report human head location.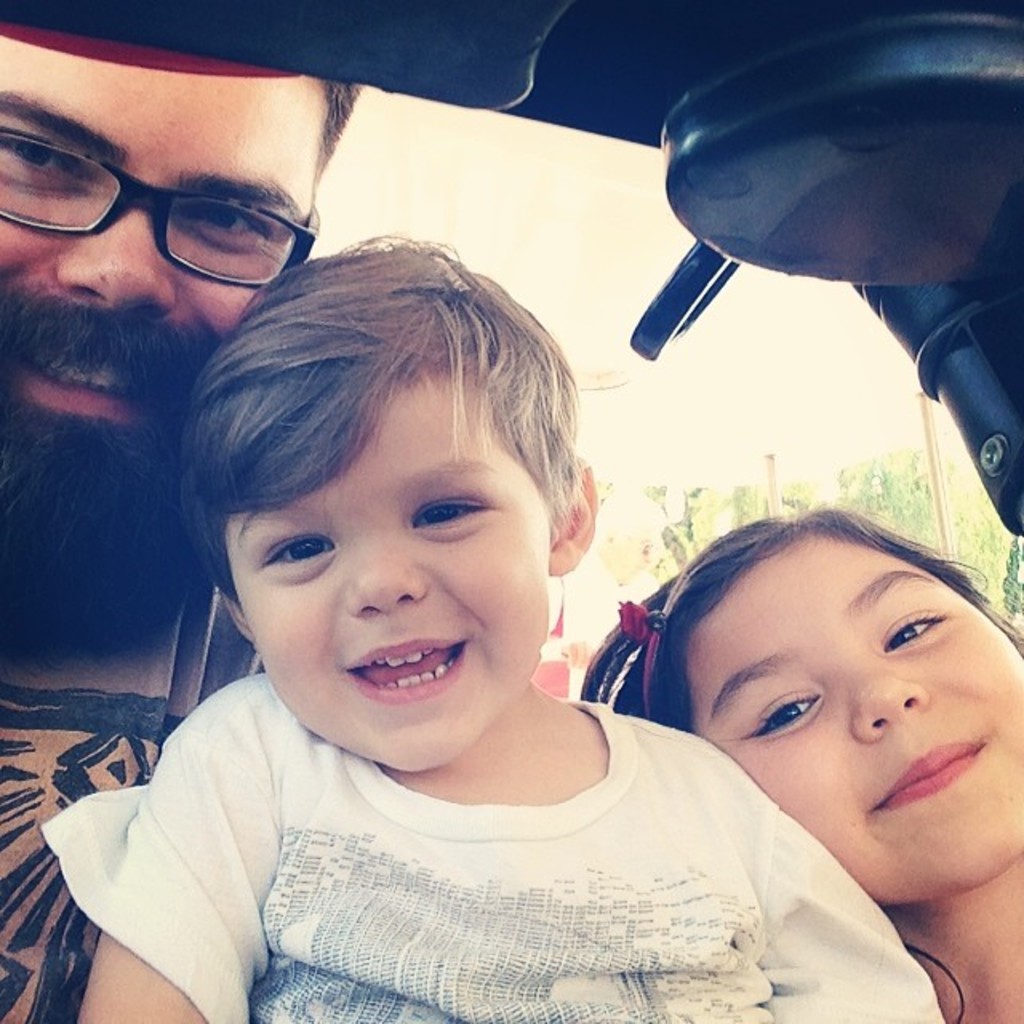
Report: 0,22,360,590.
